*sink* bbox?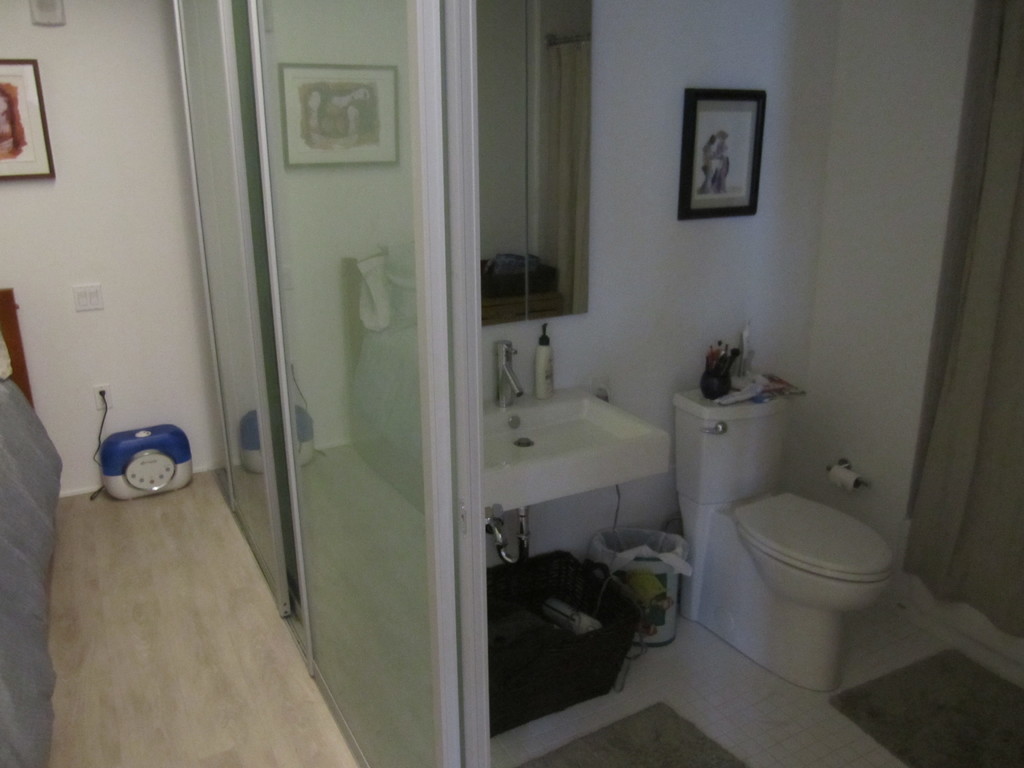
bbox(460, 367, 678, 525)
